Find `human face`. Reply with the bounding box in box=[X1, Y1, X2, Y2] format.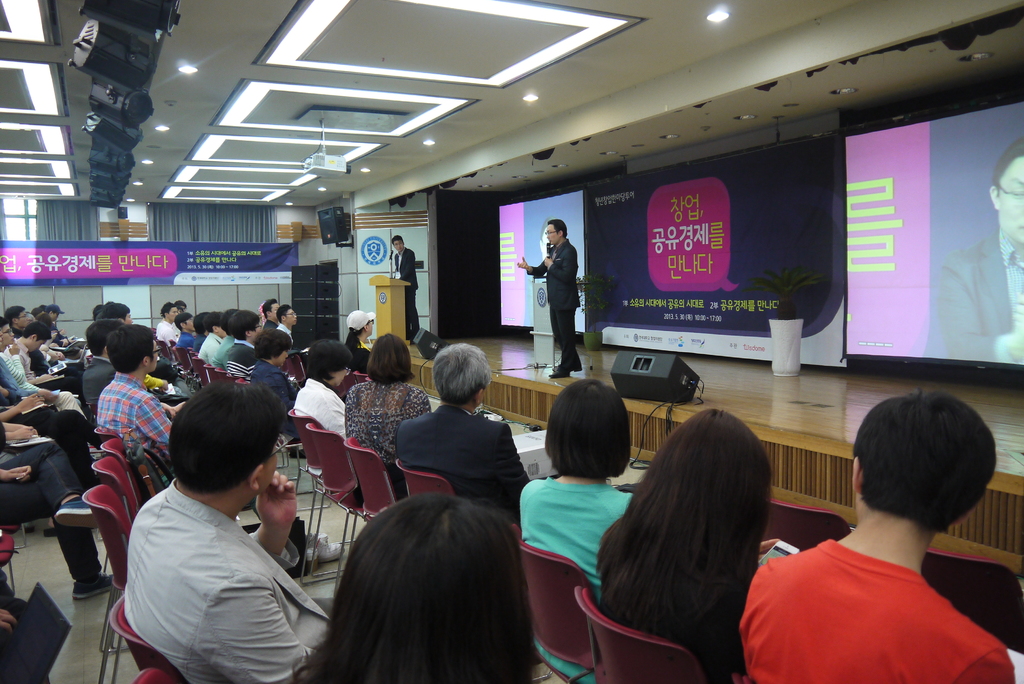
box=[547, 224, 563, 243].
